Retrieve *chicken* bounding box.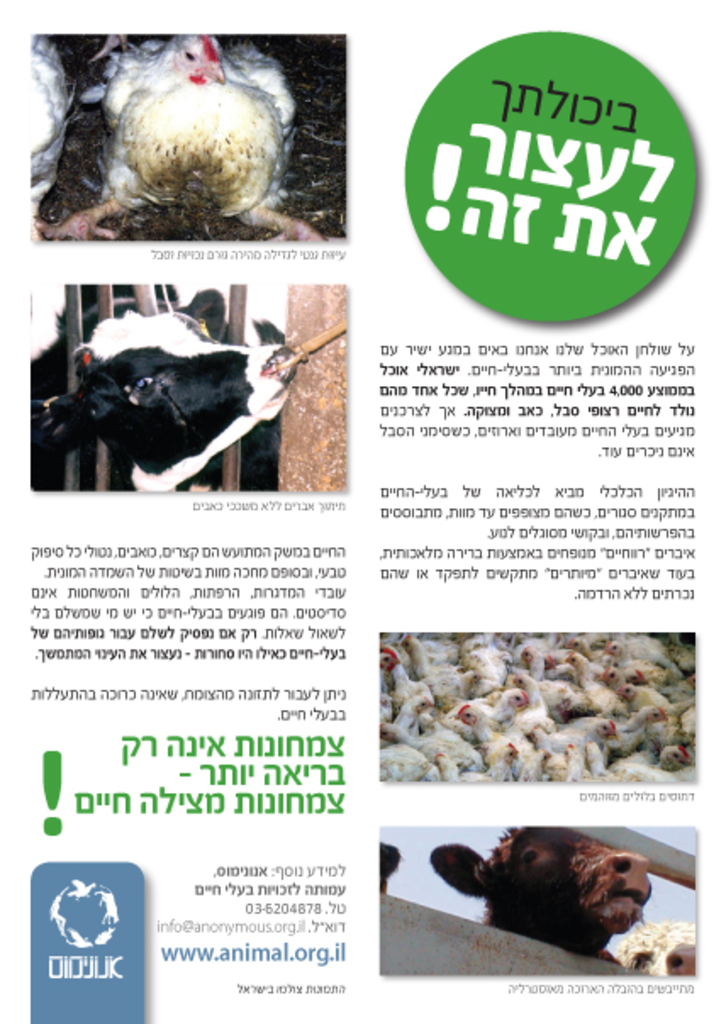
Bounding box: BBox(56, 15, 300, 224).
